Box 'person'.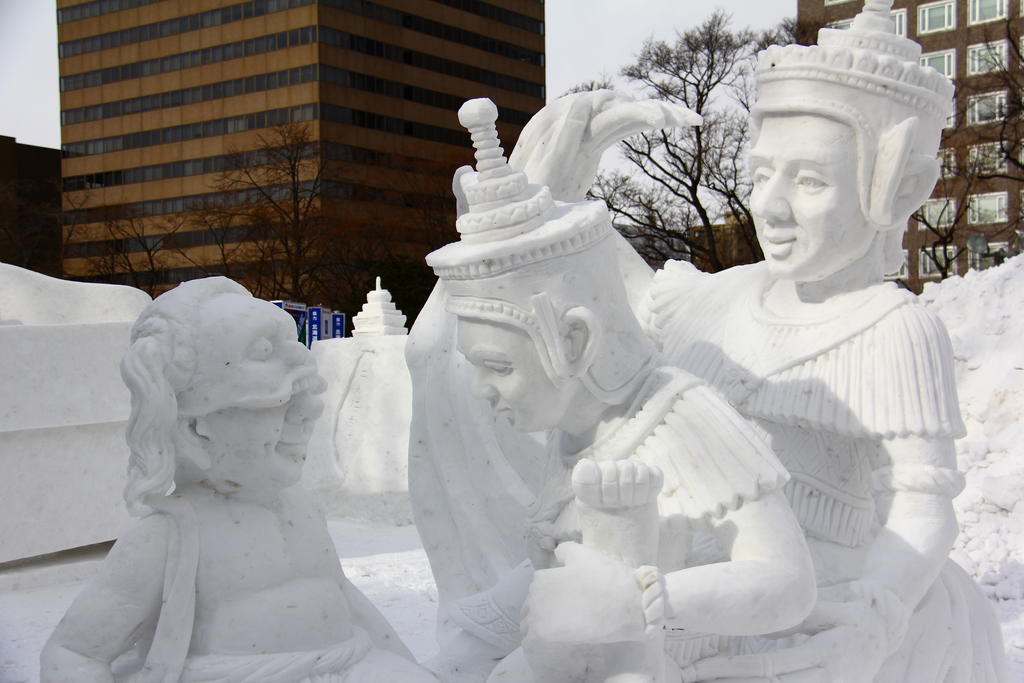
l=31, t=267, r=429, b=677.
